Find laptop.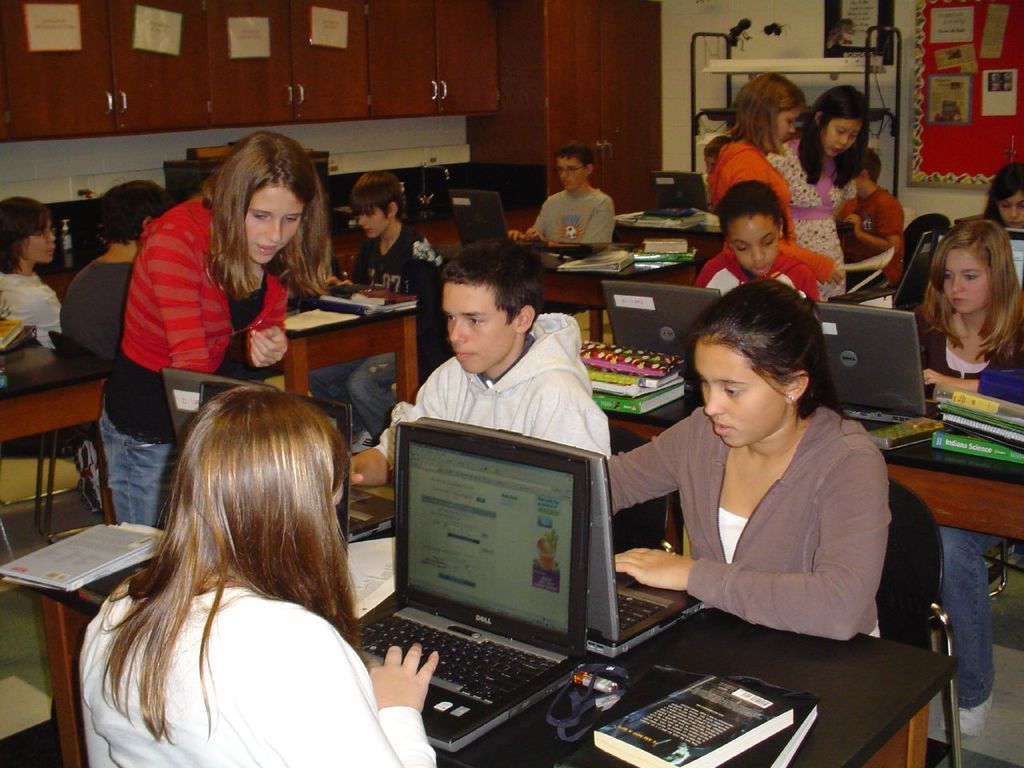
x1=935, y1=229, x2=1023, y2=291.
